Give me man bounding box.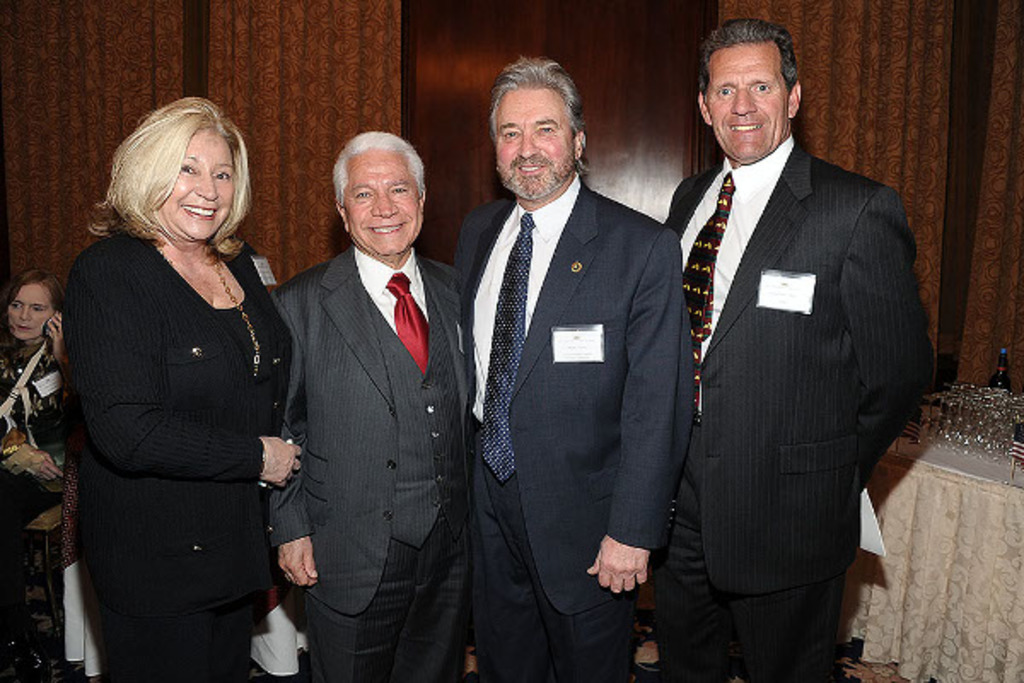
locate(440, 55, 686, 680).
